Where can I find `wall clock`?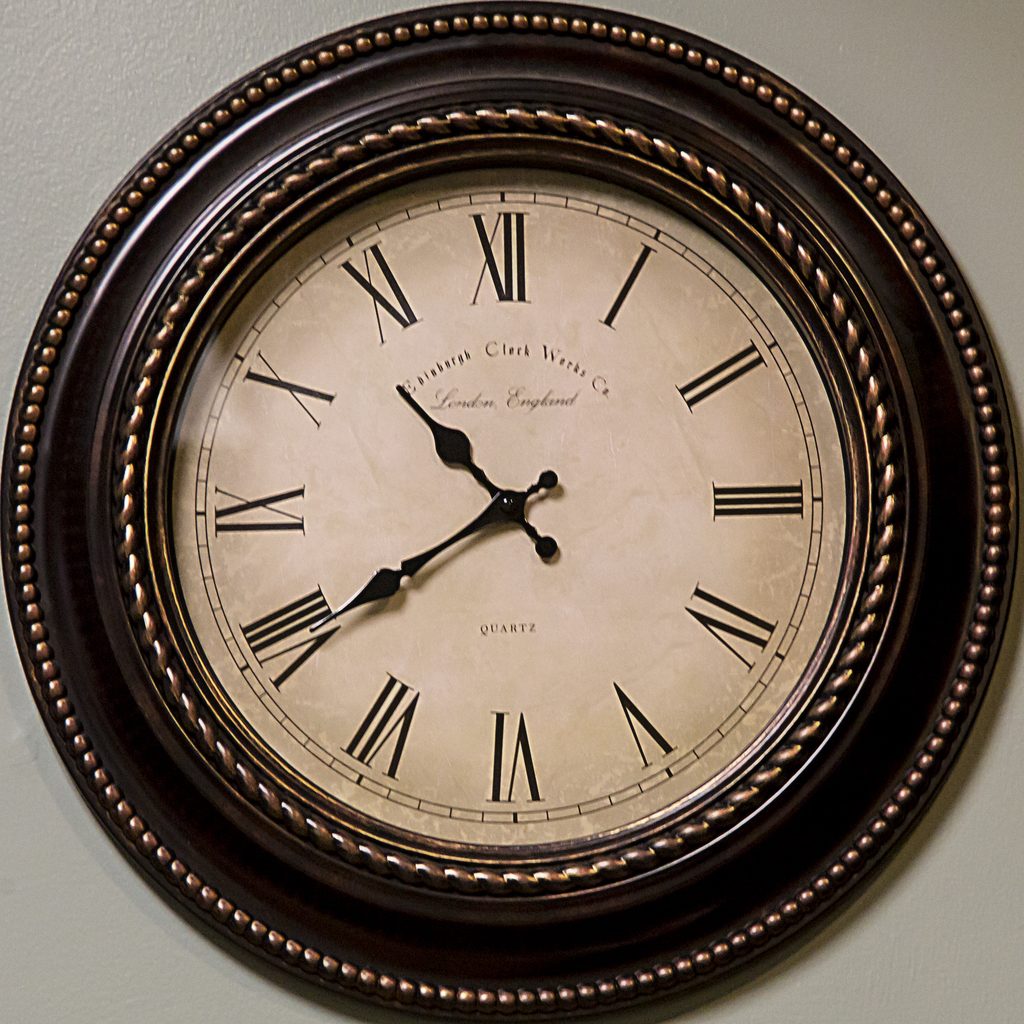
You can find it at left=0, top=0, right=1021, bottom=1023.
